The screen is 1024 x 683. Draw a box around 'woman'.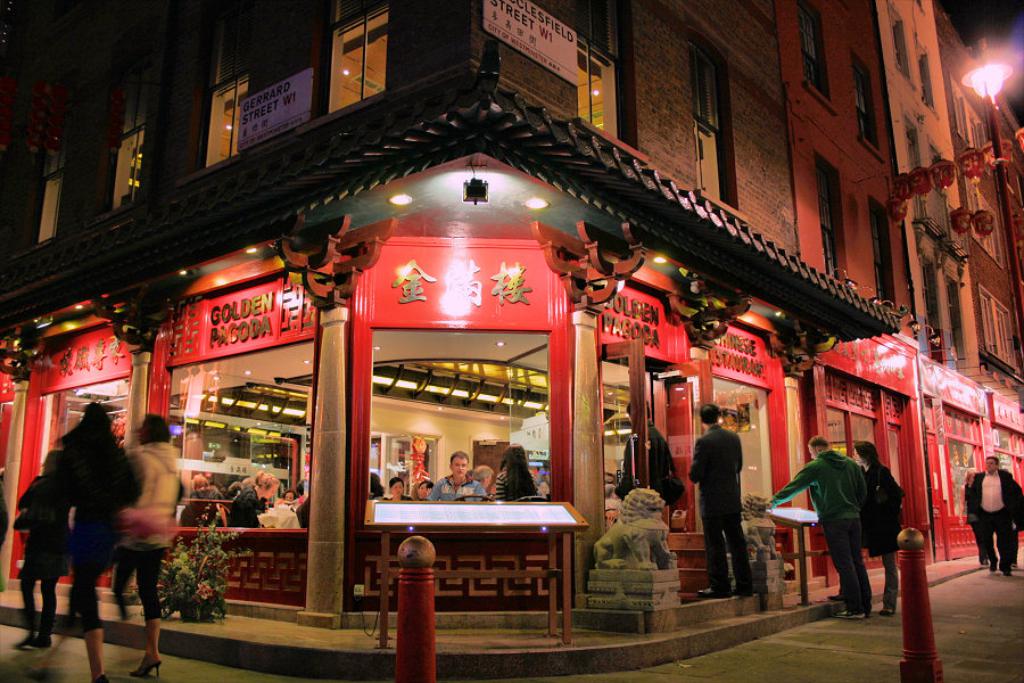
BBox(226, 464, 273, 528).
